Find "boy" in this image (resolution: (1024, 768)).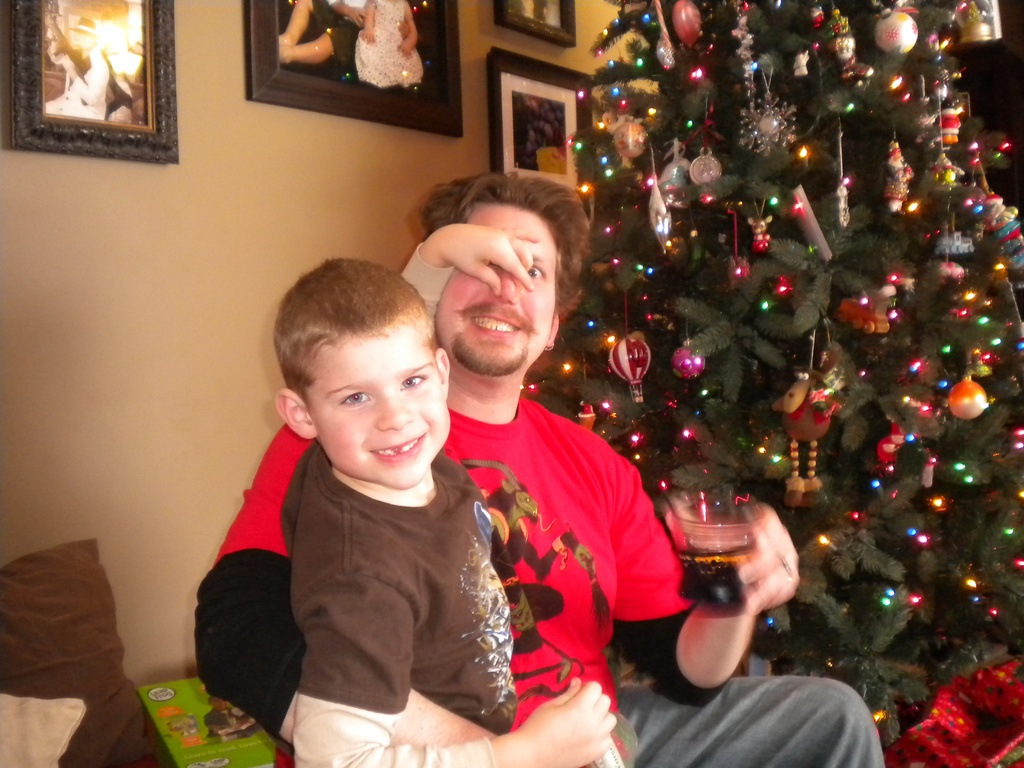
l=204, t=227, r=525, b=756.
